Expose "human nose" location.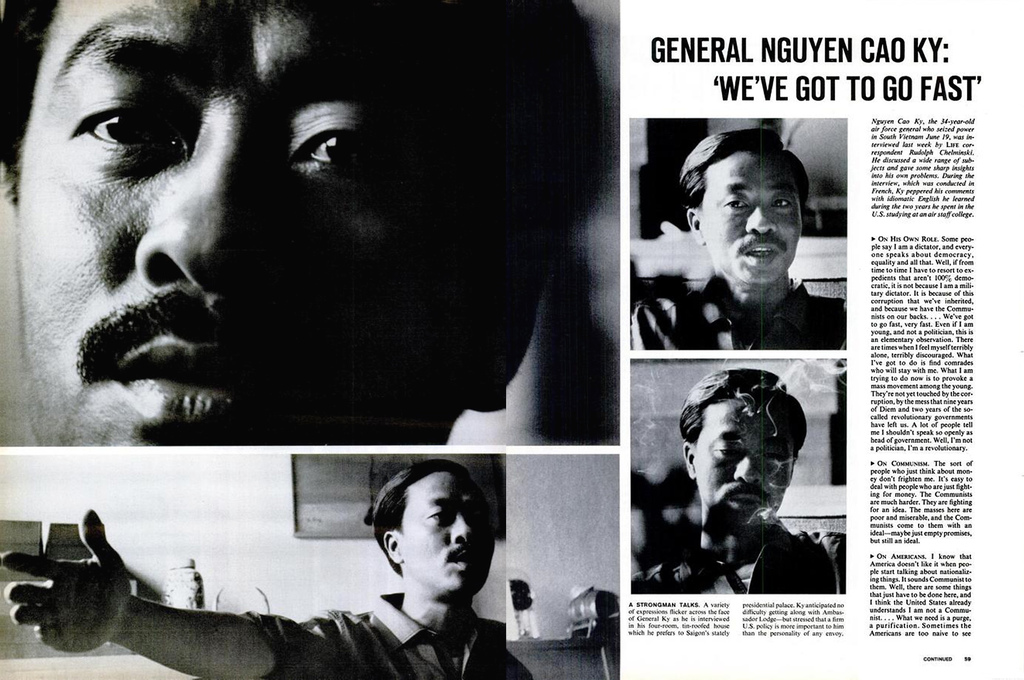
Exposed at [x1=731, y1=454, x2=764, y2=484].
